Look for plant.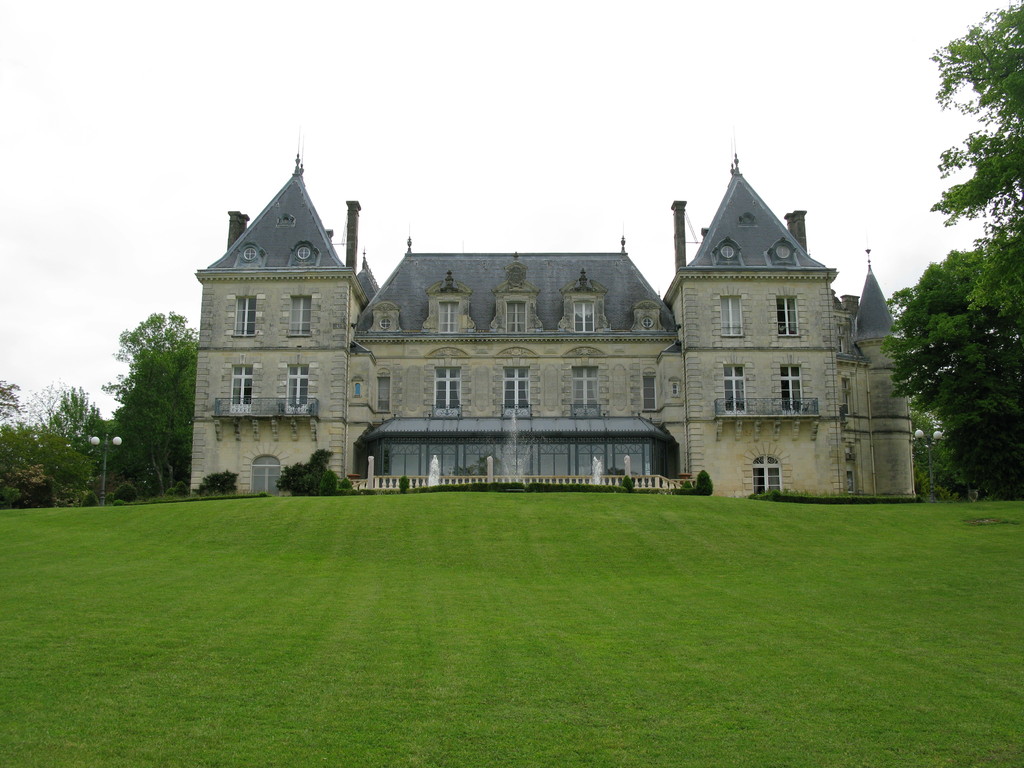
Found: 78/483/187/504.
